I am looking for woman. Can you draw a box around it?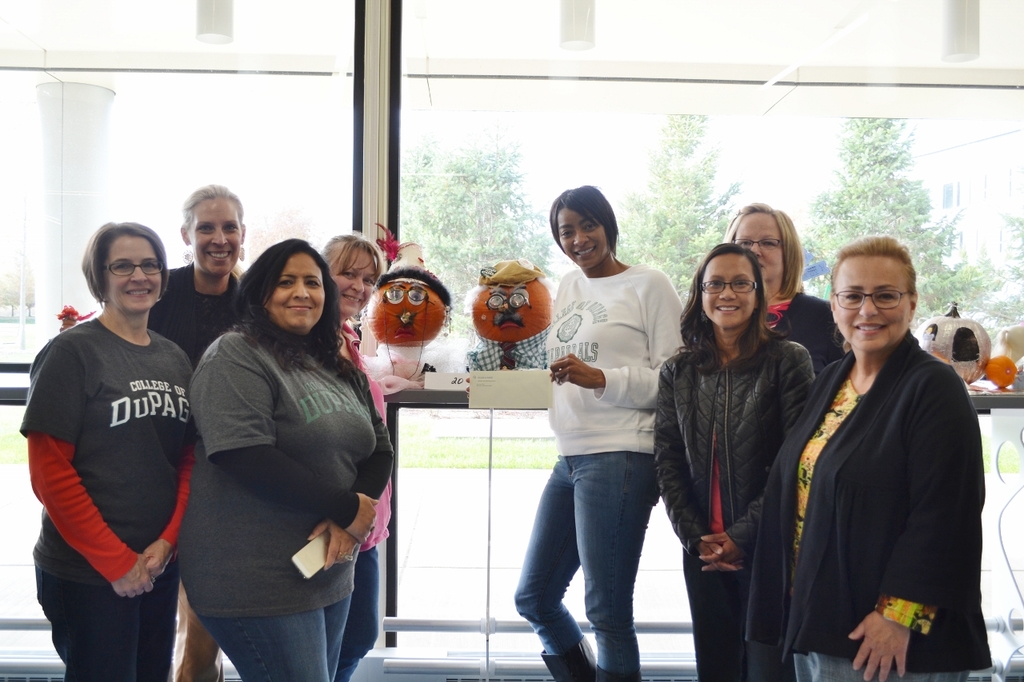
Sure, the bounding box is BBox(722, 202, 846, 371).
